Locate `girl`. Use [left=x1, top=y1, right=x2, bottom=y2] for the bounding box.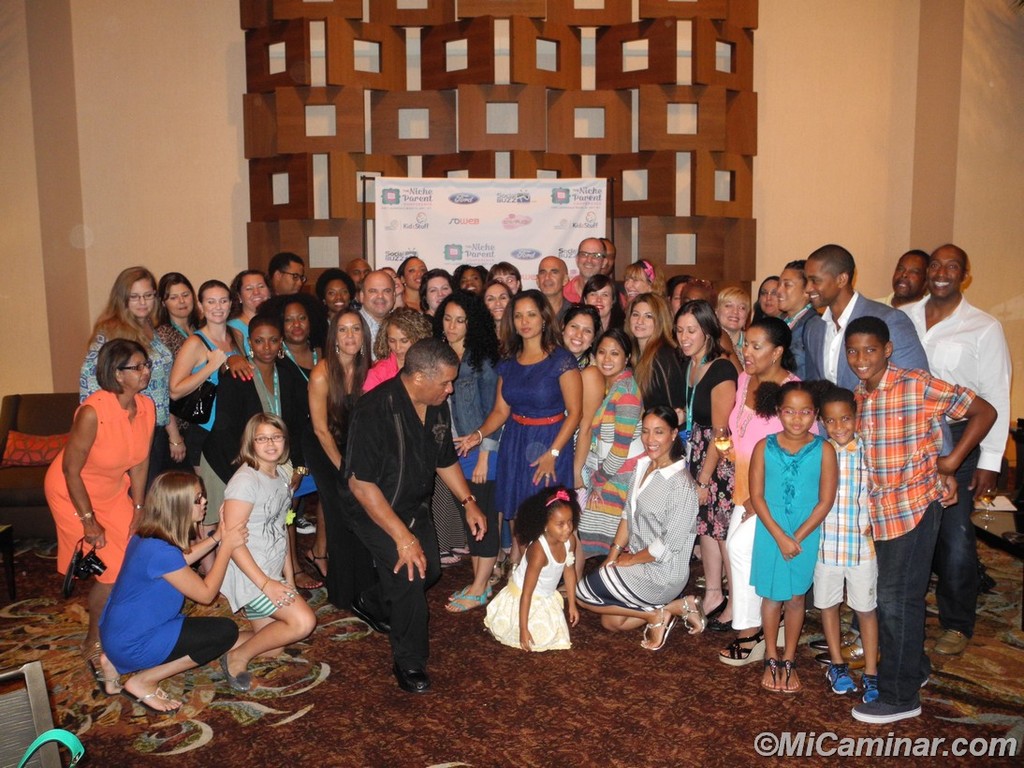
[left=668, top=297, right=737, bottom=628].
